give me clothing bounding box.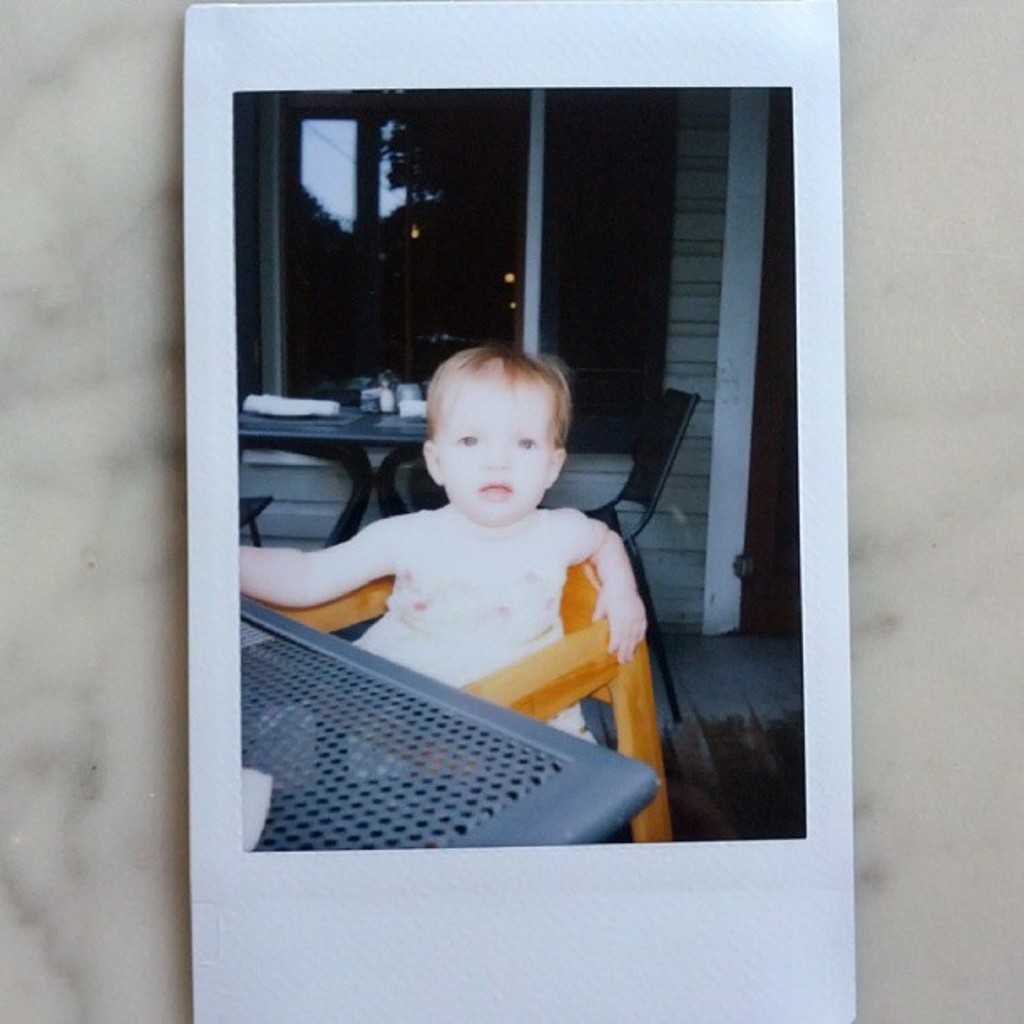
l=345, t=505, r=614, b=745.
